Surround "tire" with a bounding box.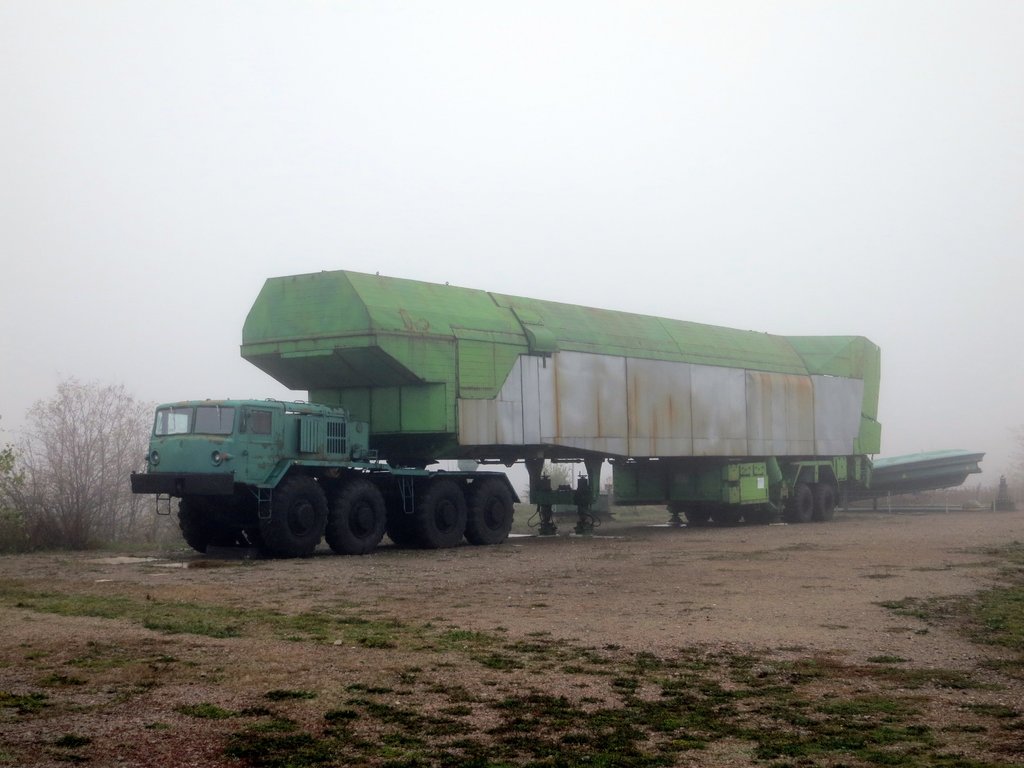
814,480,838,521.
